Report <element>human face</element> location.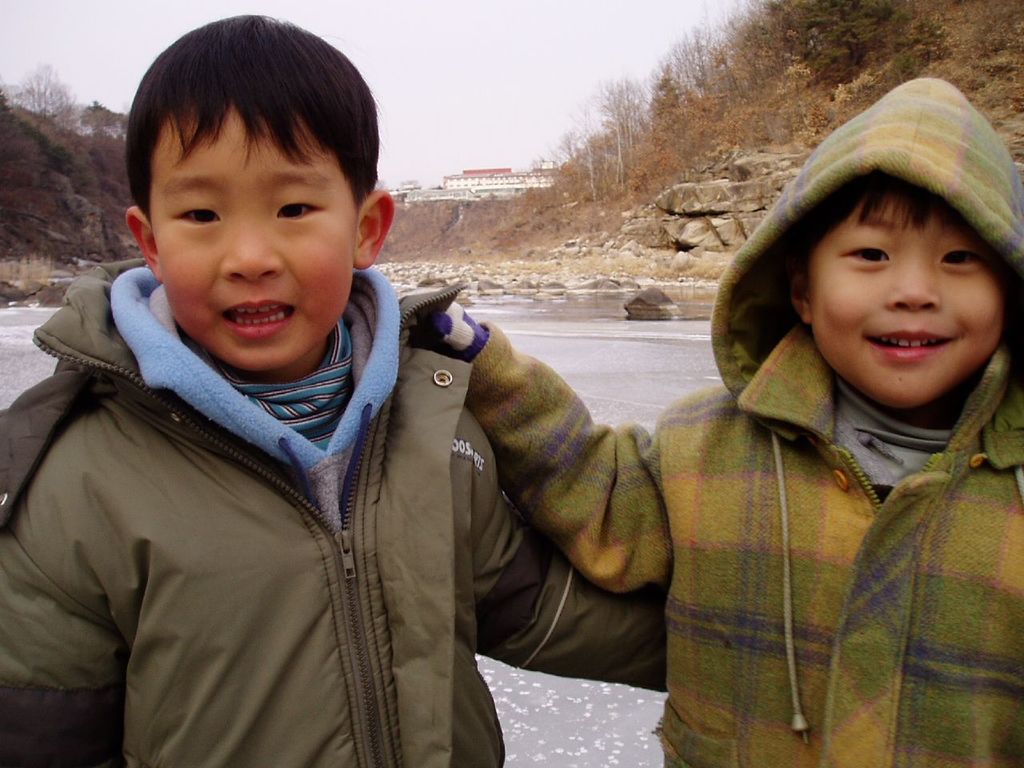
Report: 146/104/362/362.
